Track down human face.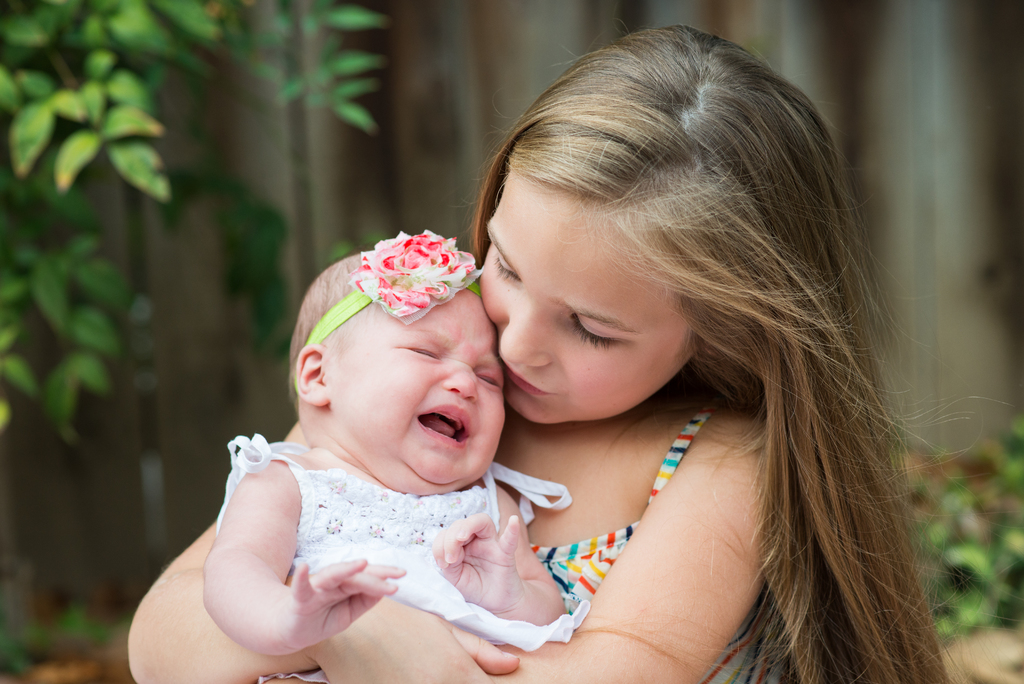
Tracked to {"x1": 475, "y1": 174, "x2": 691, "y2": 425}.
